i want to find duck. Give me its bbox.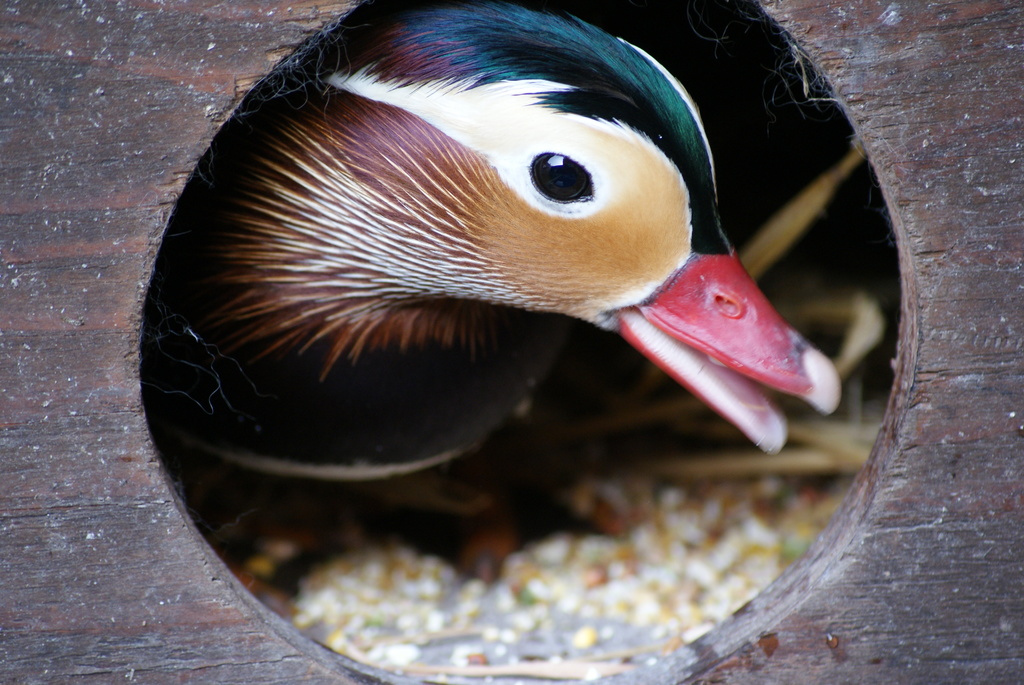
select_region(124, 0, 835, 631).
